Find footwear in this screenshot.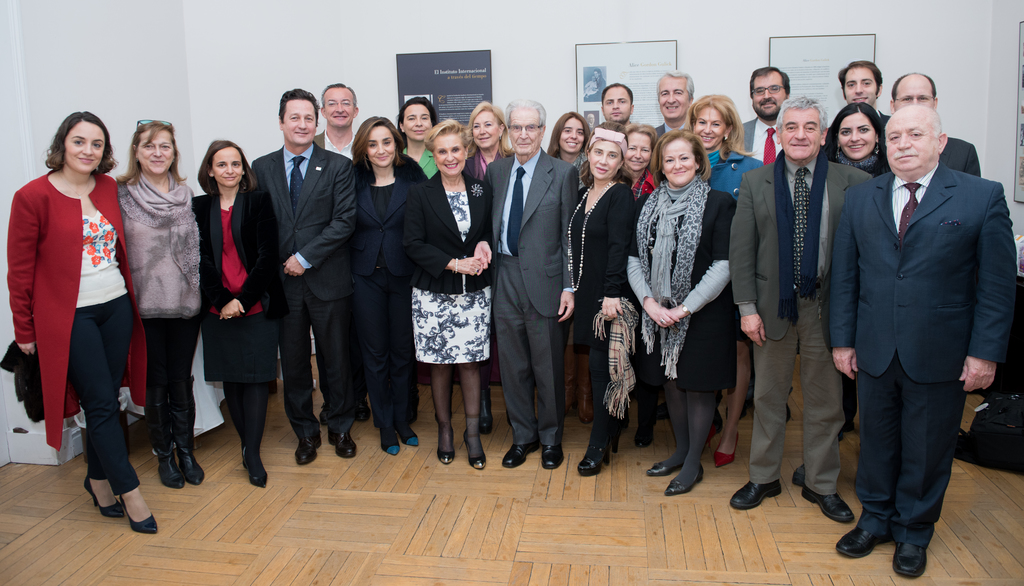
The bounding box for footwear is <box>835,525,895,557</box>.
